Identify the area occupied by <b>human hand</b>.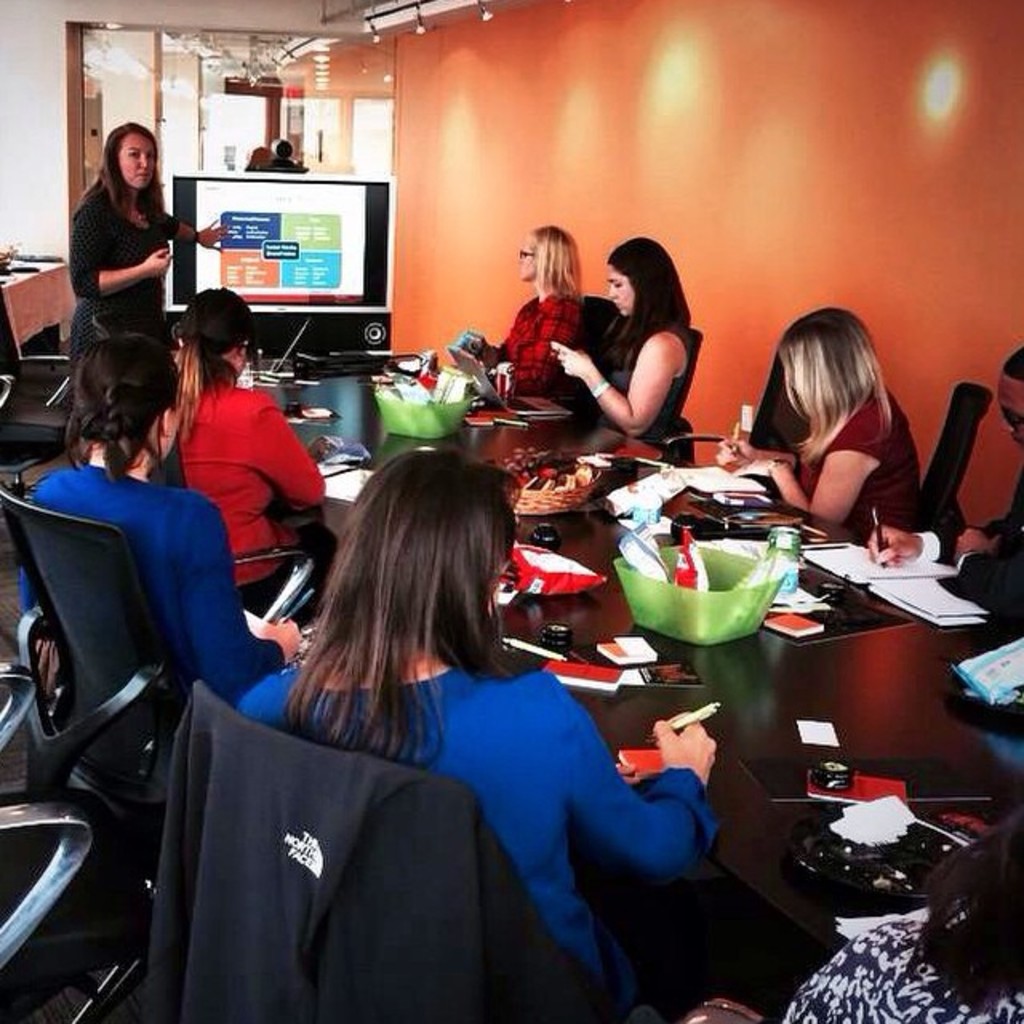
Area: x1=547, y1=336, x2=597, y2=381.
